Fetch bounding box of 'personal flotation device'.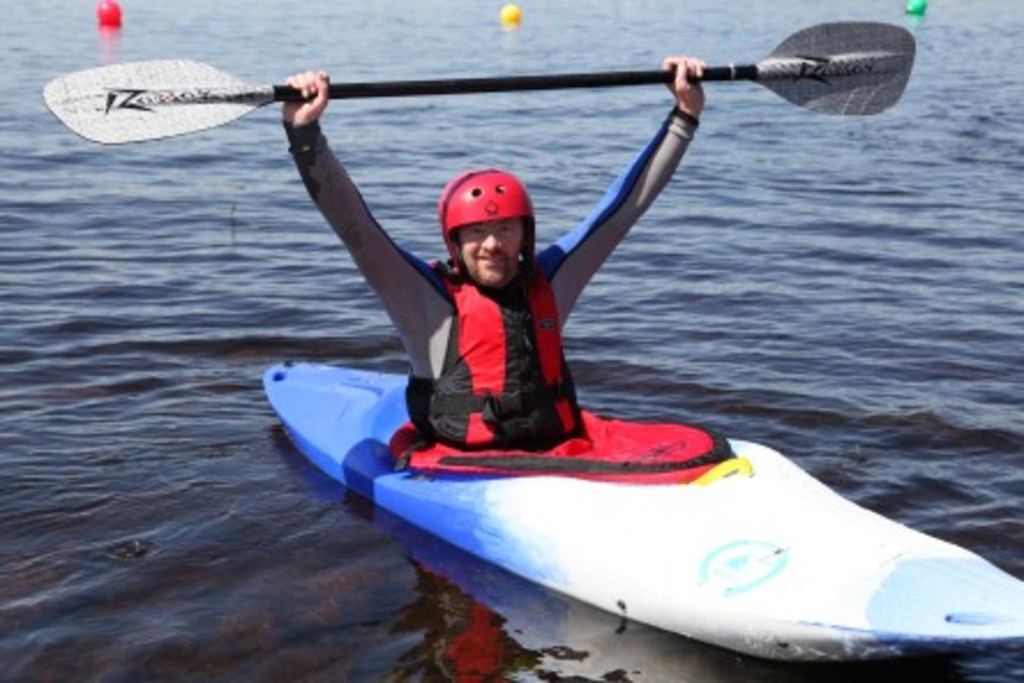
Bbox: (left=401, top=258, right=597, bottom=445).
